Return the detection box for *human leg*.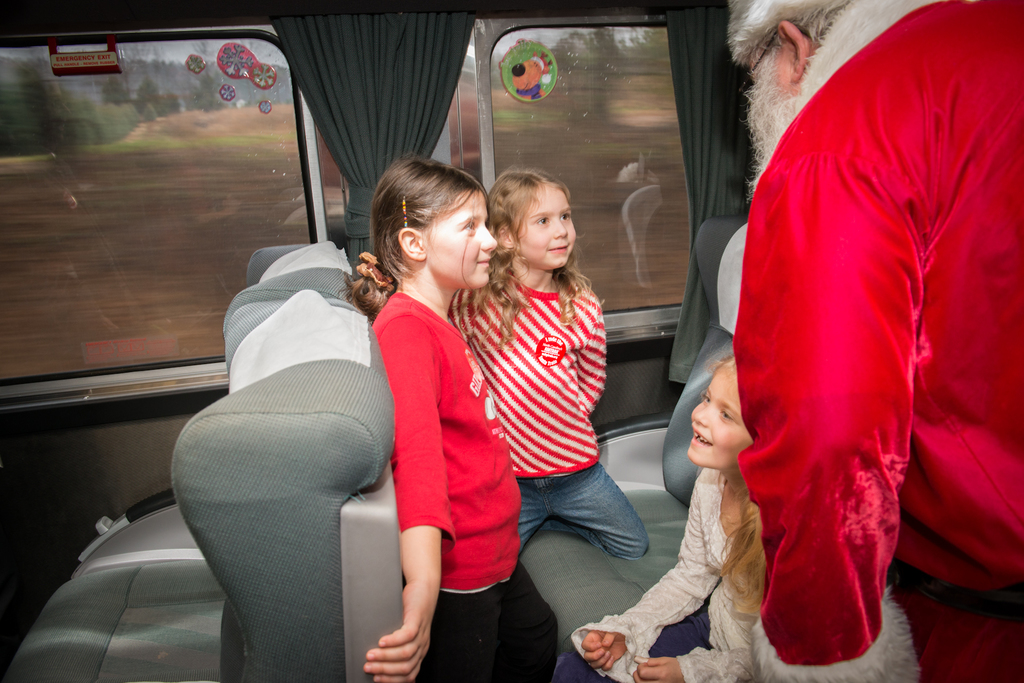
(x1=417, y1=570, x2=506, y2=682).
